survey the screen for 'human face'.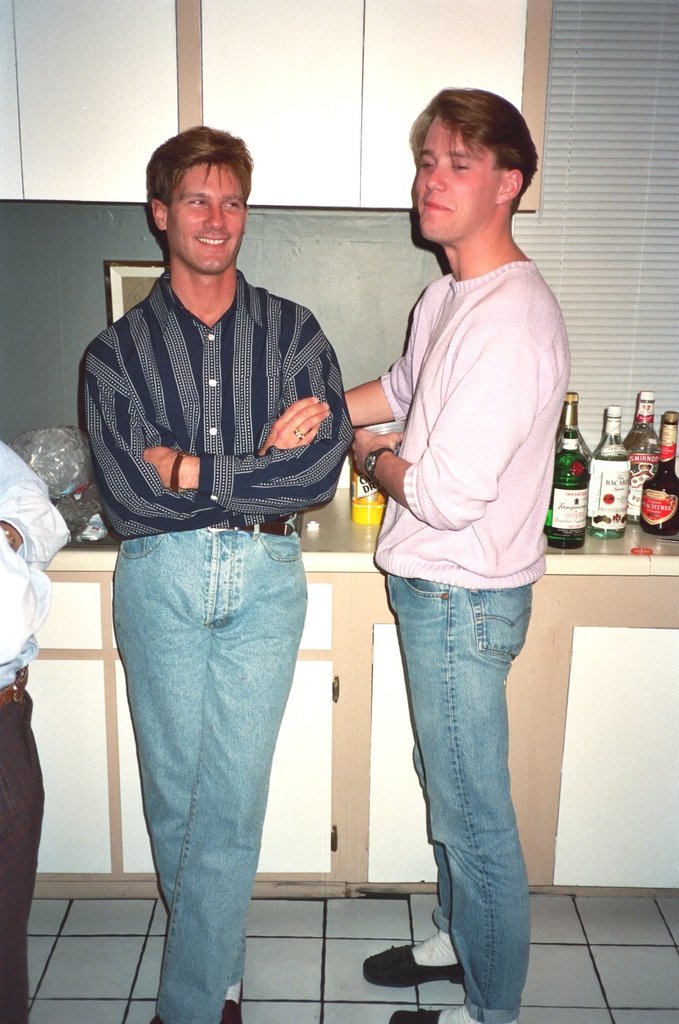
Survey found: (left=169, top=166, right=248, bottom=272).
